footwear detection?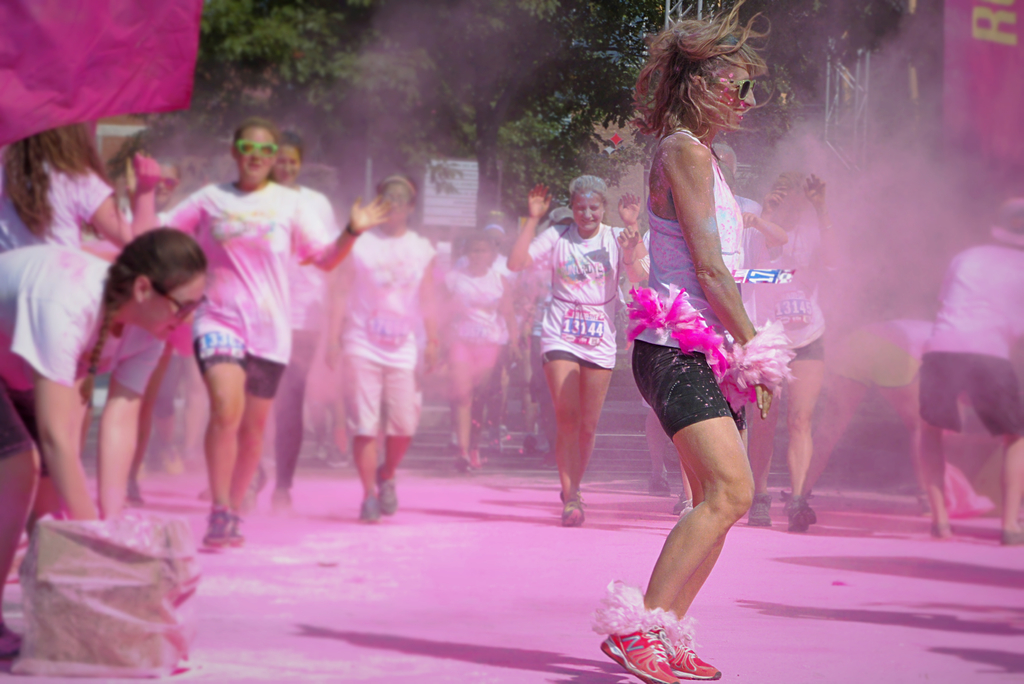
pyautogui.locateOnScreen(358, 493, 378, 521)
